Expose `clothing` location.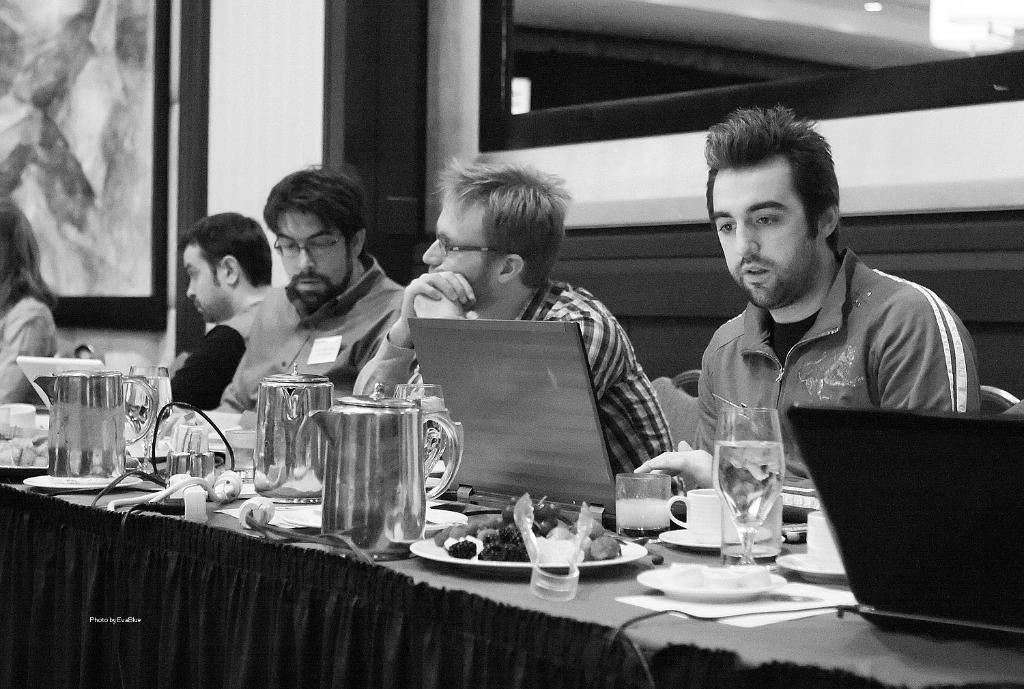
Exposed at [x1=0, y1=296, x2=61, y2=408].
